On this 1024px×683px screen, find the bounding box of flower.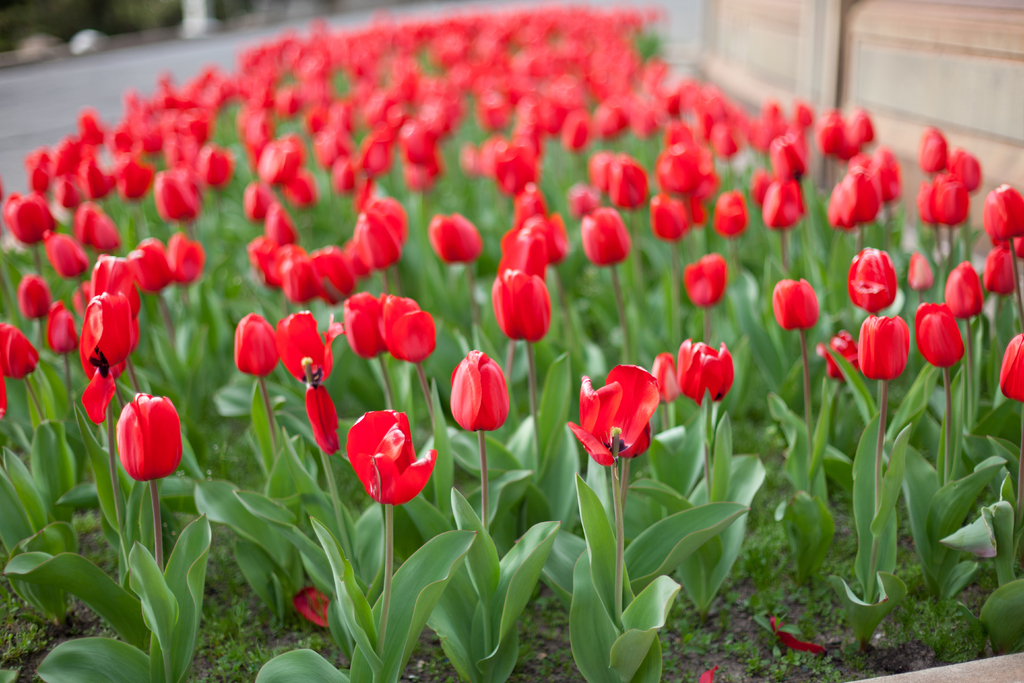
Bounding box: box(667, 345, 740, 418).
